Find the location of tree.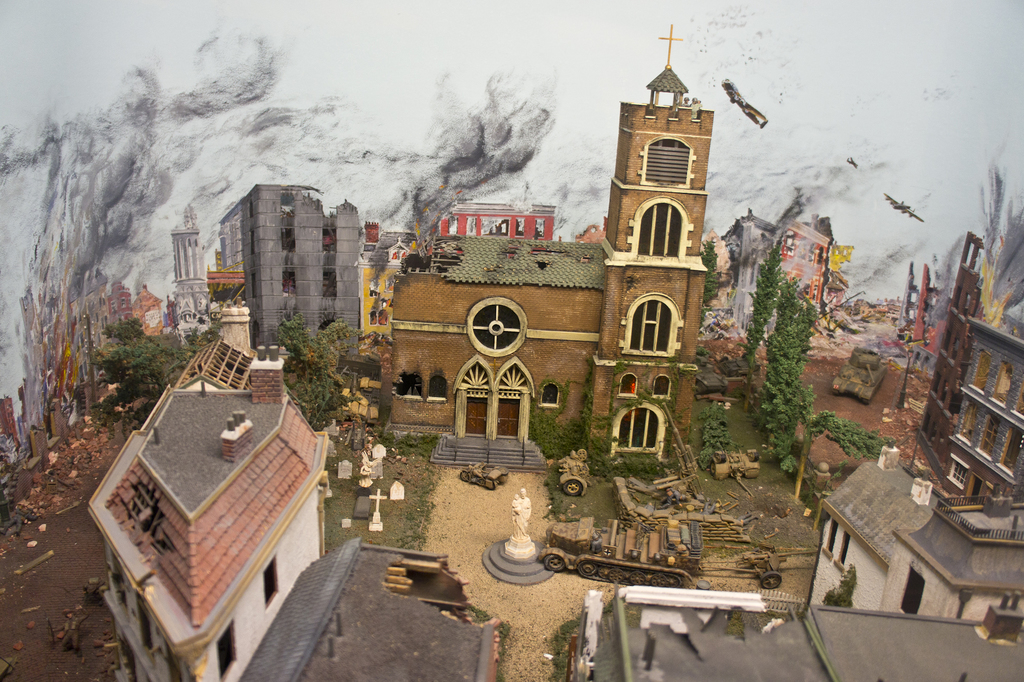
Location: box(270, 307, 346, 419).
